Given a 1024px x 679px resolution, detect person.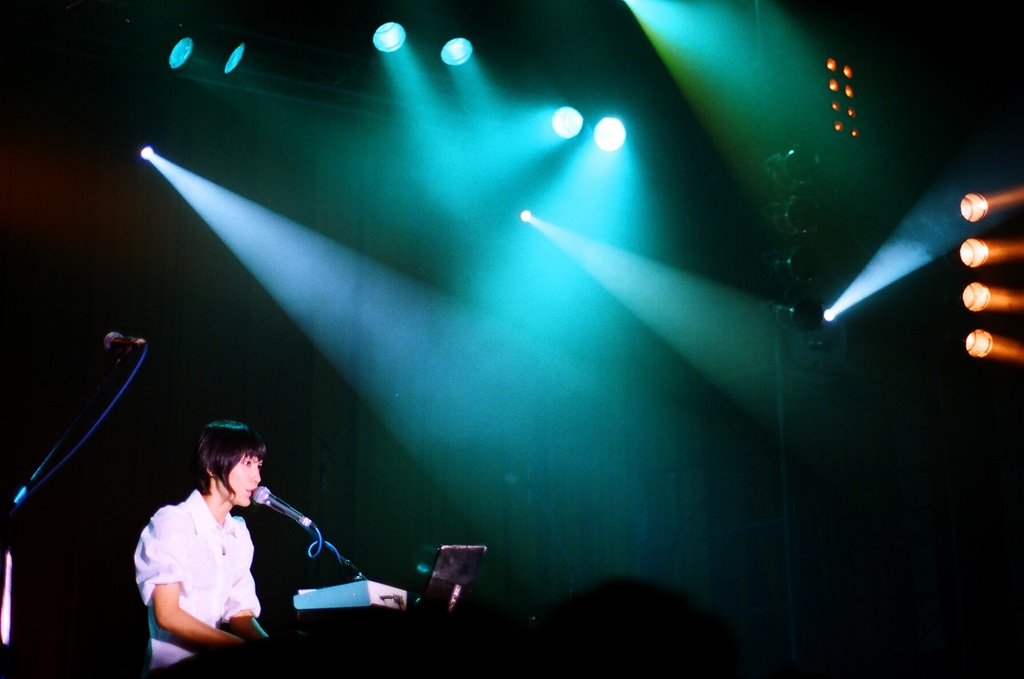
detection(149, 427, 377, 673).
